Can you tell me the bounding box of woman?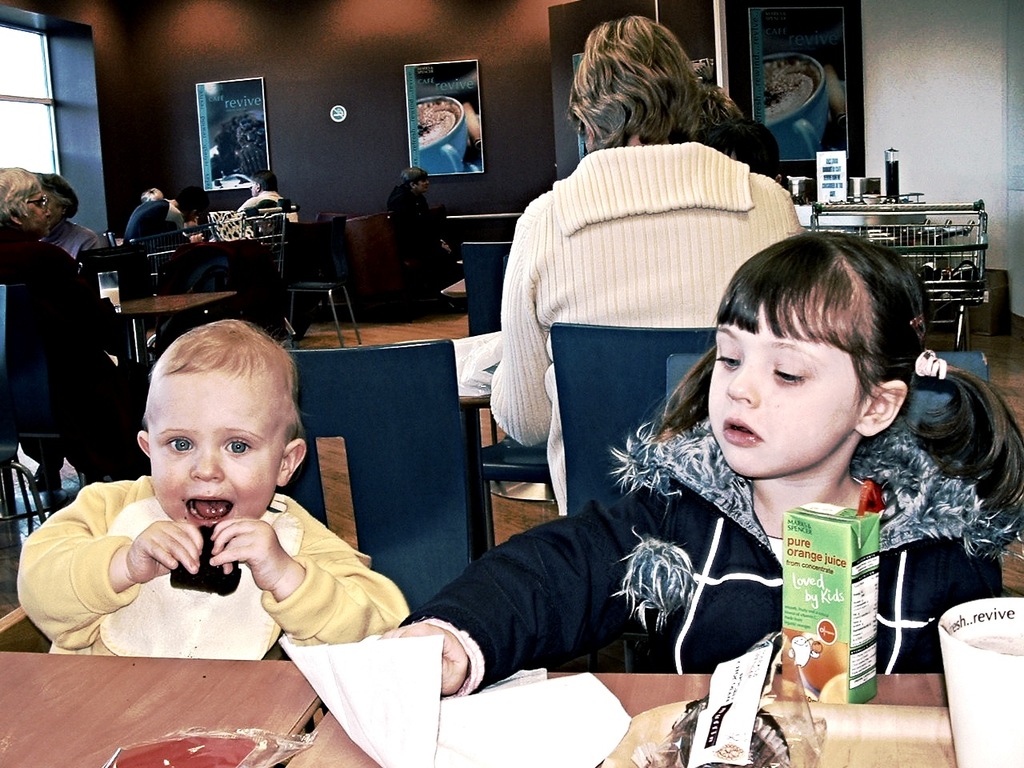
<box>384,166,462,278</box>.
